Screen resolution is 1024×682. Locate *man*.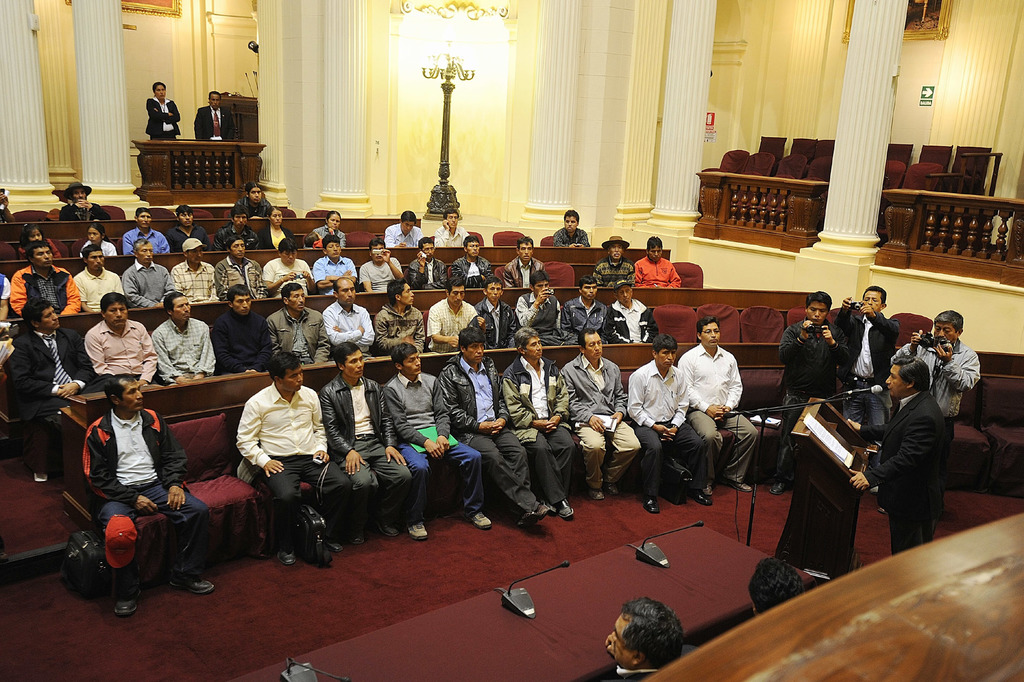
<region>554, 207, 590, 245</region>.
